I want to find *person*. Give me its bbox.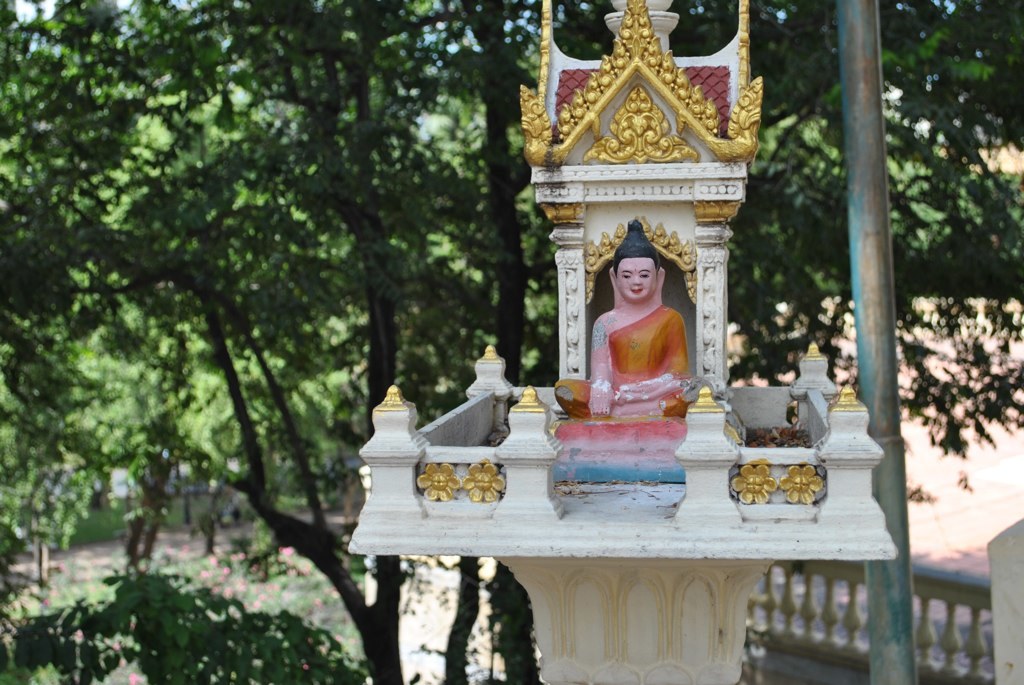
[left=581, top=221, right=703, bottom=457].
